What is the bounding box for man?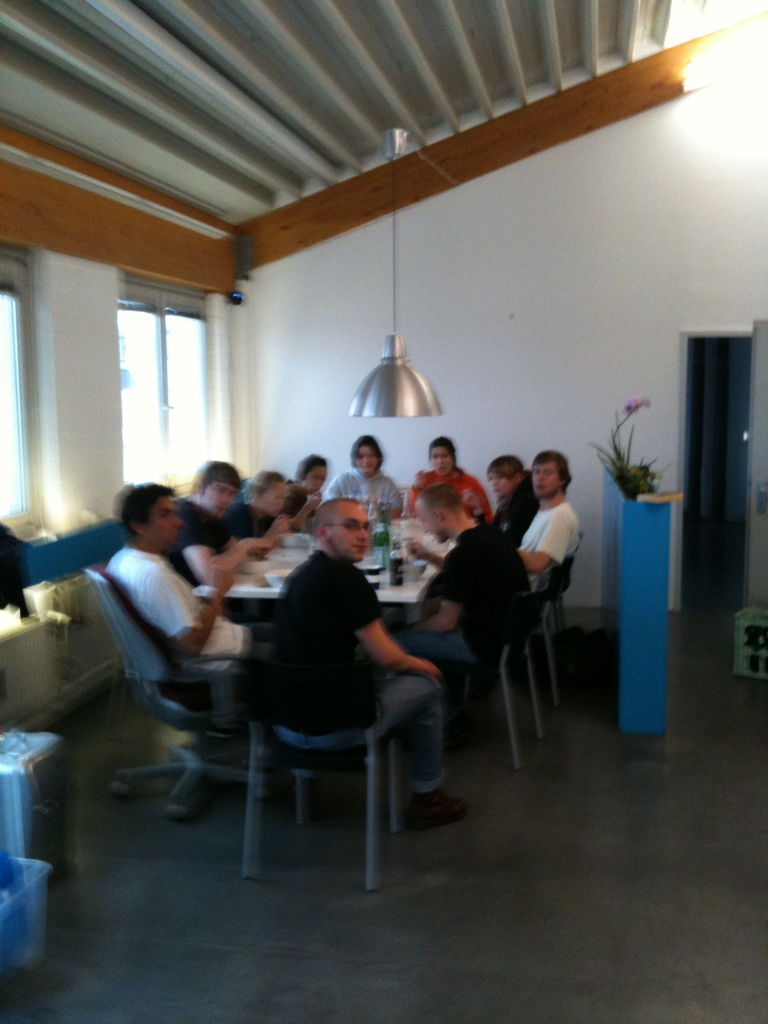
crop(262, 493, 481, 831).
